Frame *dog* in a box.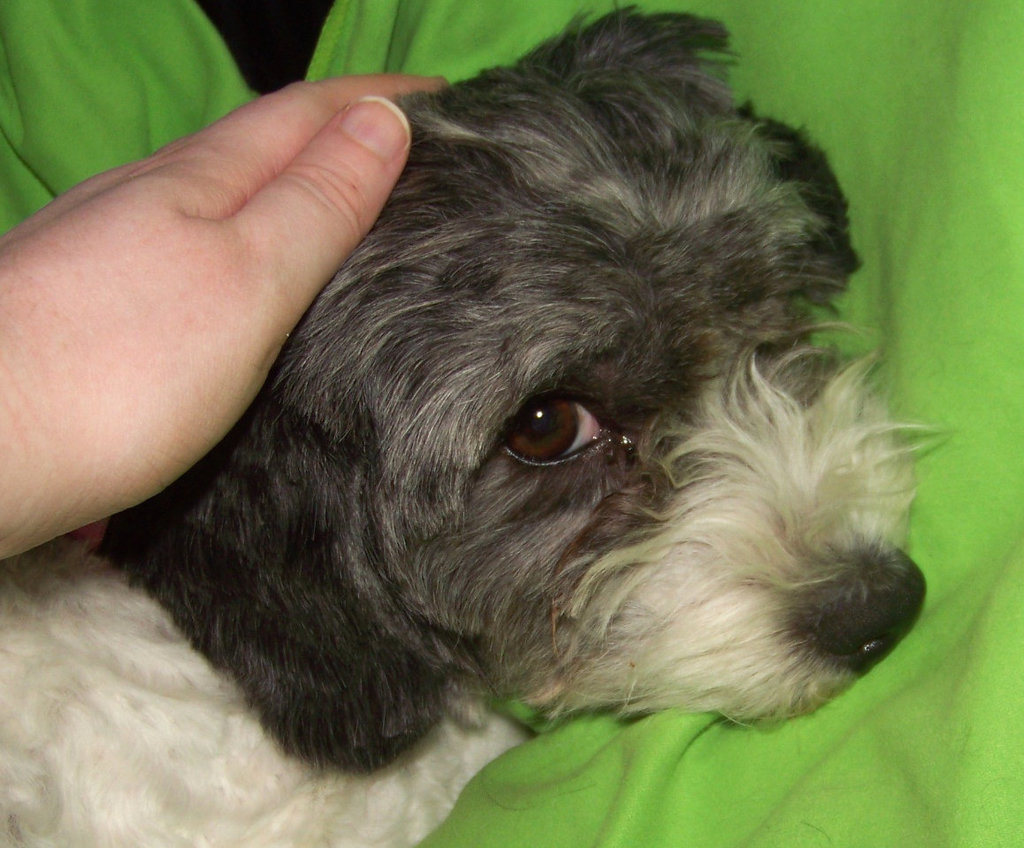
pyautogui.locateOnScreen(0, 16, 920, 847).
